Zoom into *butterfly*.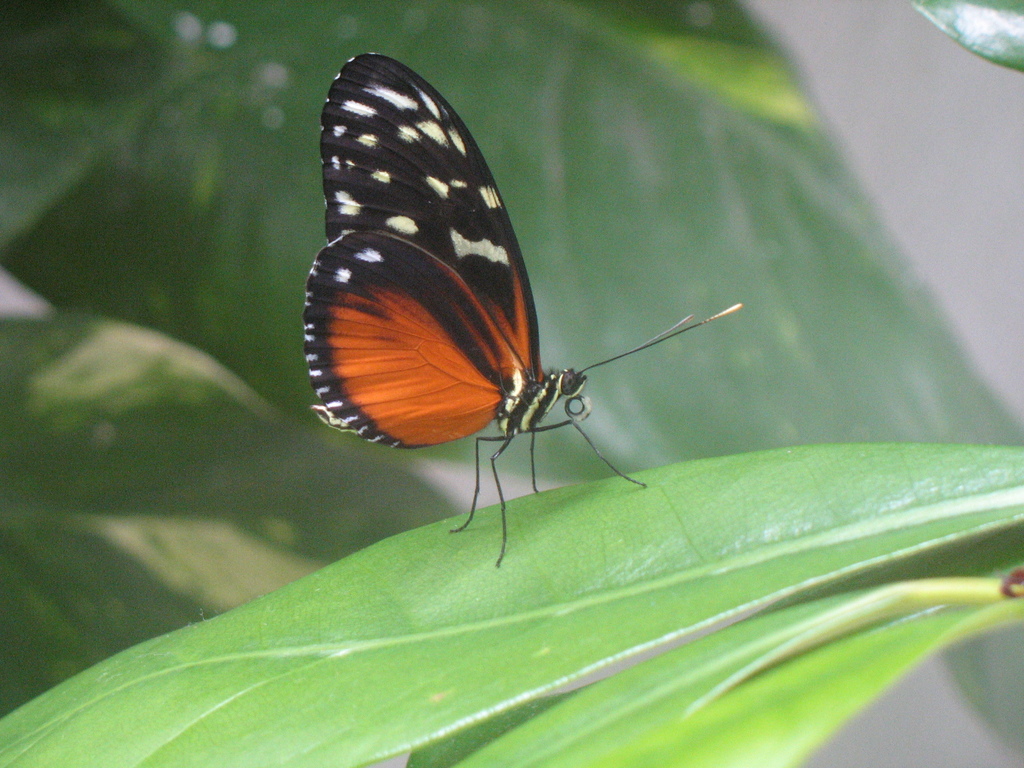
Zoom target: (298,44,729,572).
